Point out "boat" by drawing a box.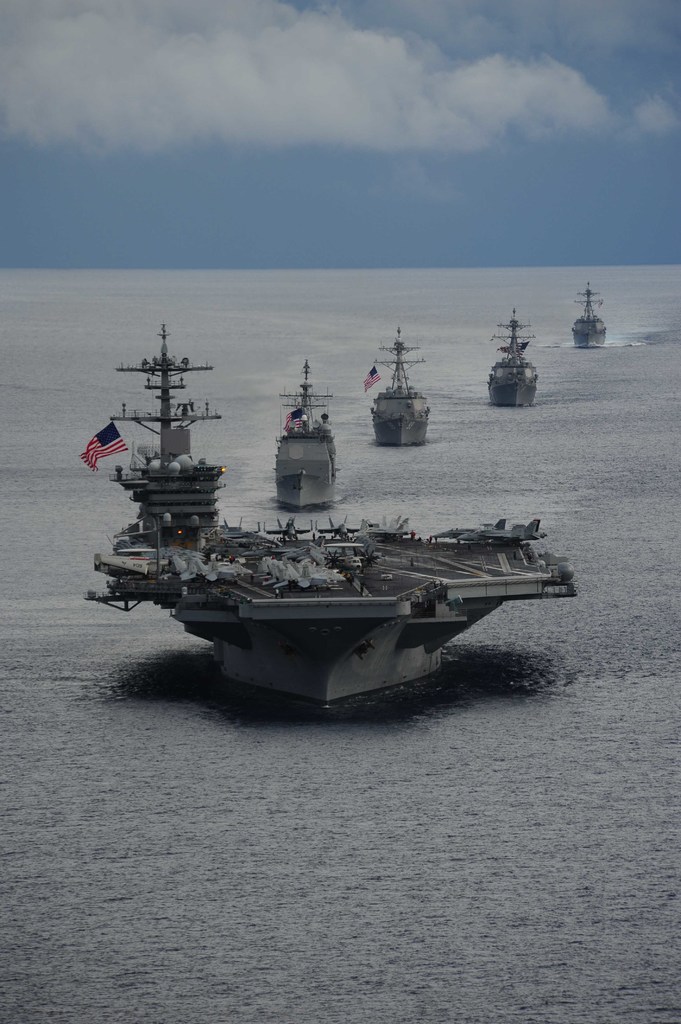
Rect(362, 330, 435, 452).
